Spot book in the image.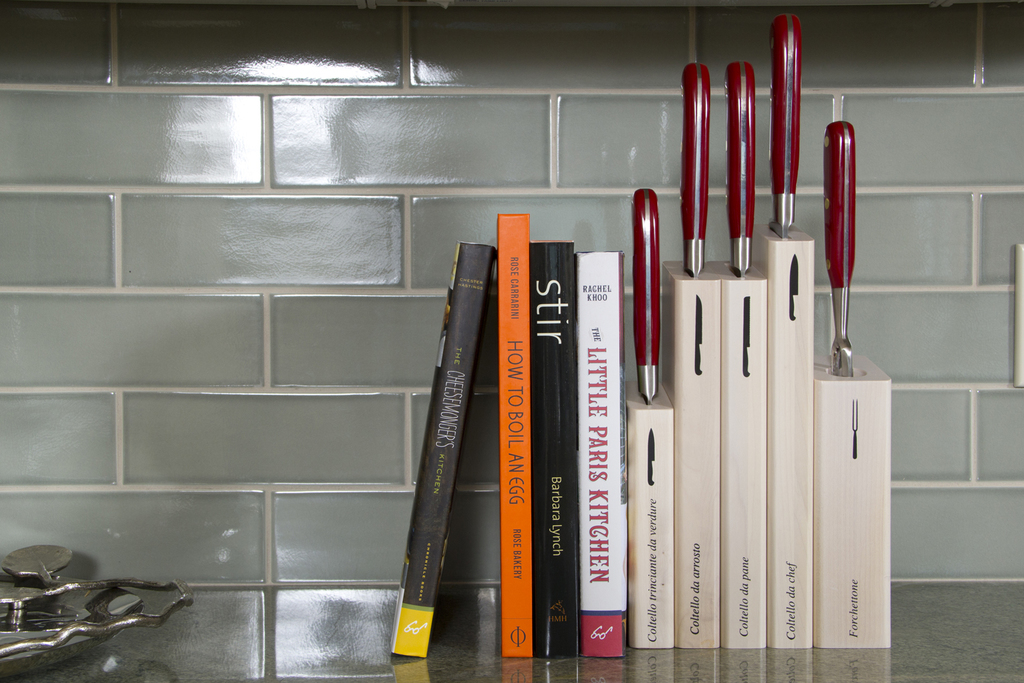
book found at box(573, 249, 623, 662).
